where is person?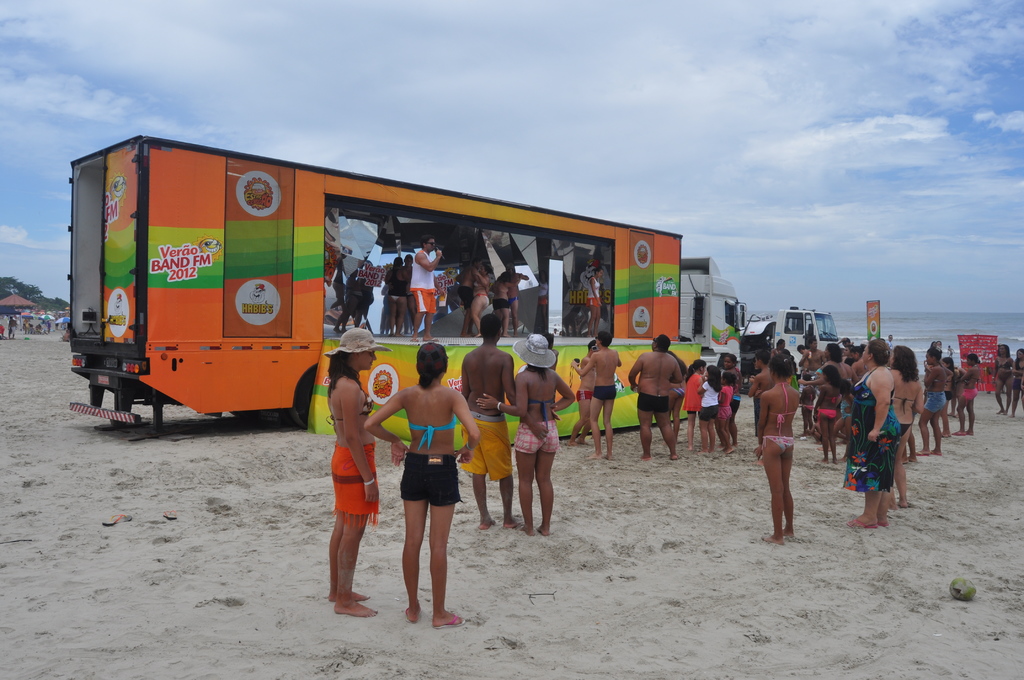
(5, 314, 18, 339).
